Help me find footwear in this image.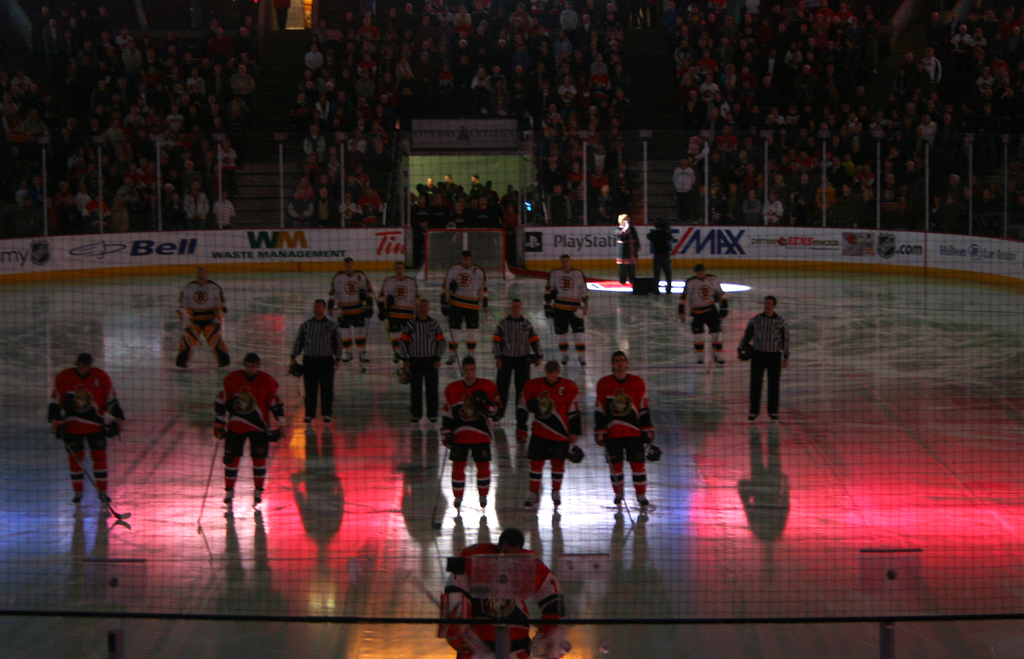
Found it: l=410, t=418, r=419, b=421.
